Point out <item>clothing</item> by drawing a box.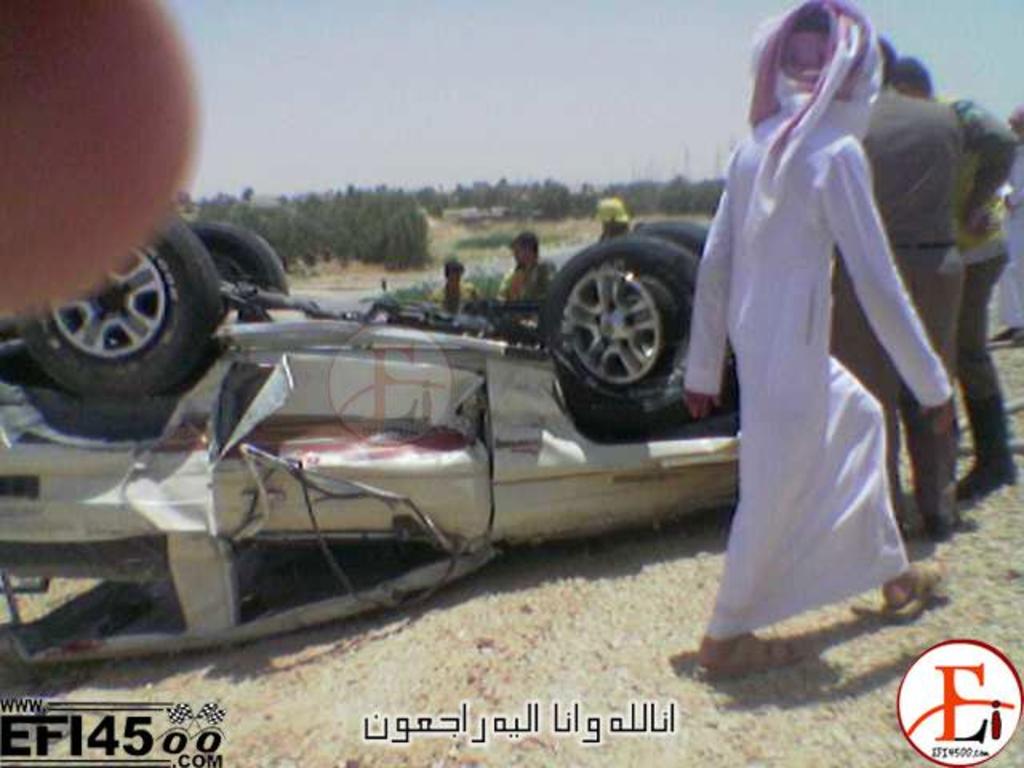
{"left": 430, "top": 282, "right": 477, "bottom": 302}.
